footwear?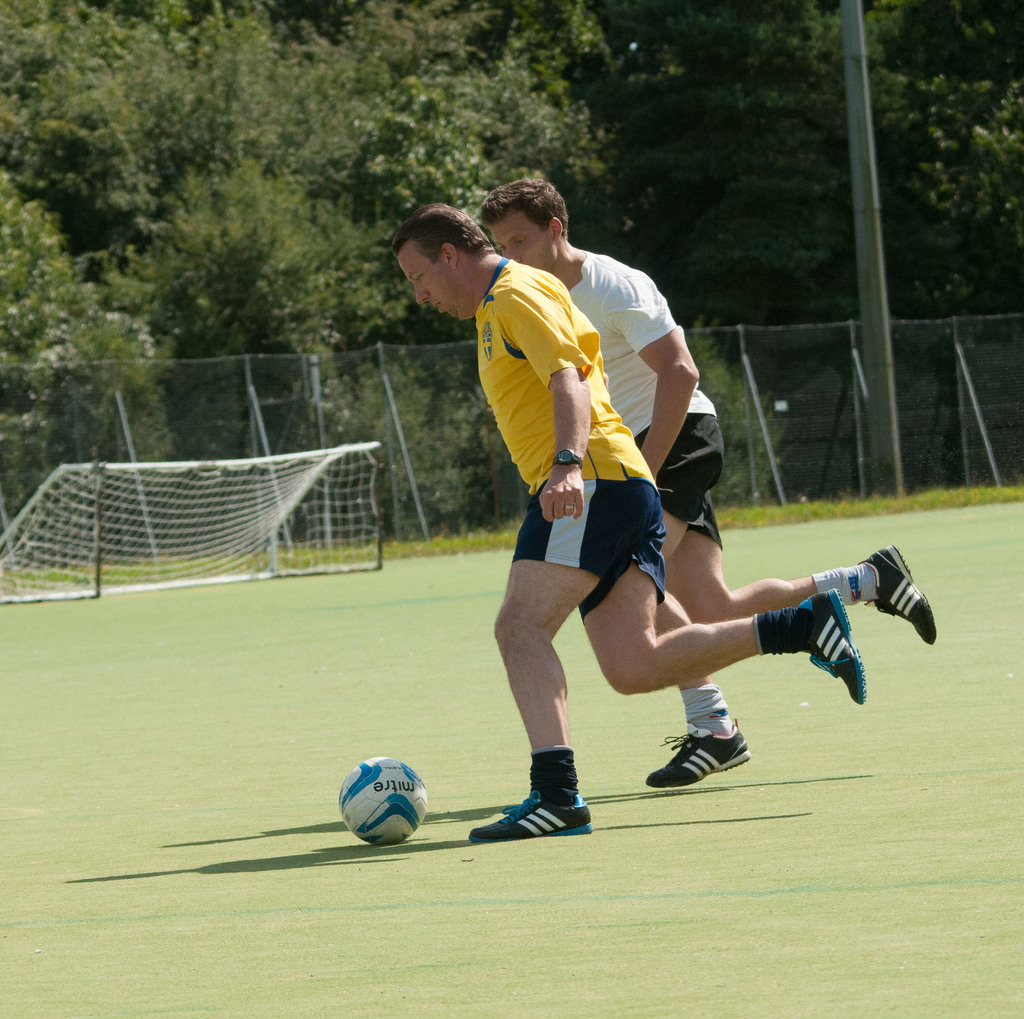
[x1=465, y1=769, x2=594, y2=840]
